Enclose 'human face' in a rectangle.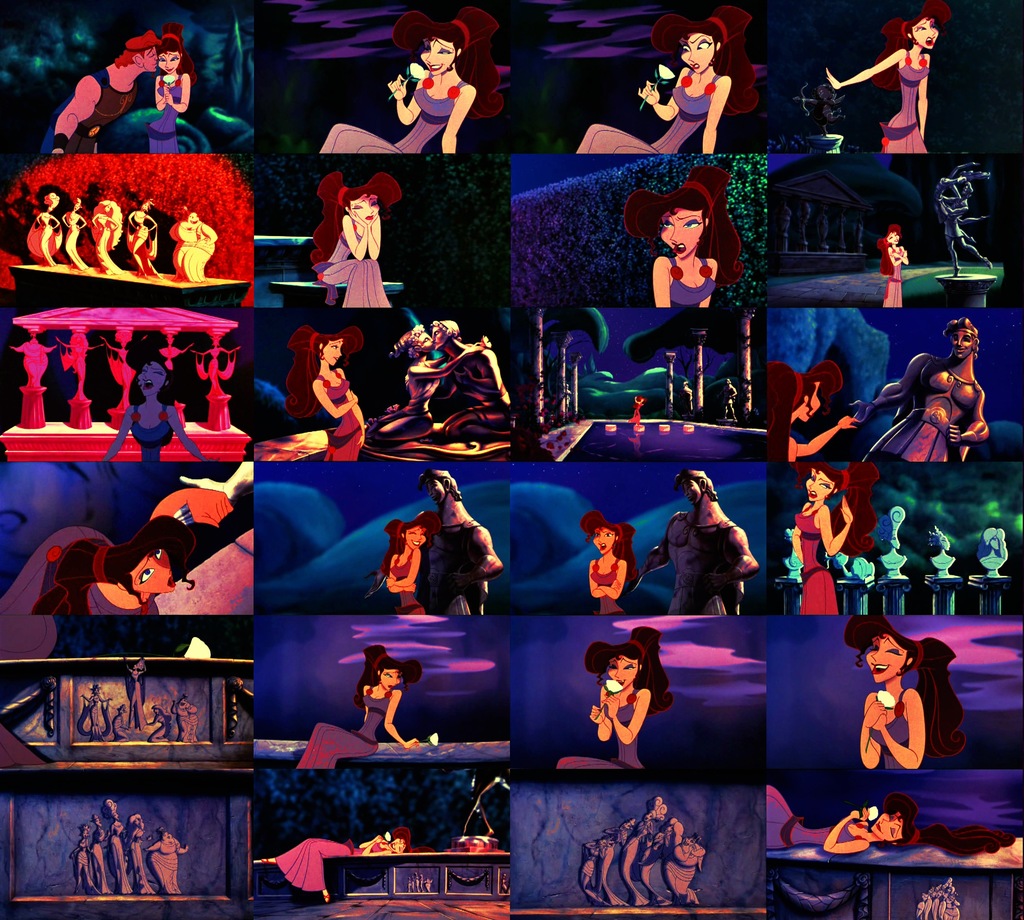
141 201 151 209.
